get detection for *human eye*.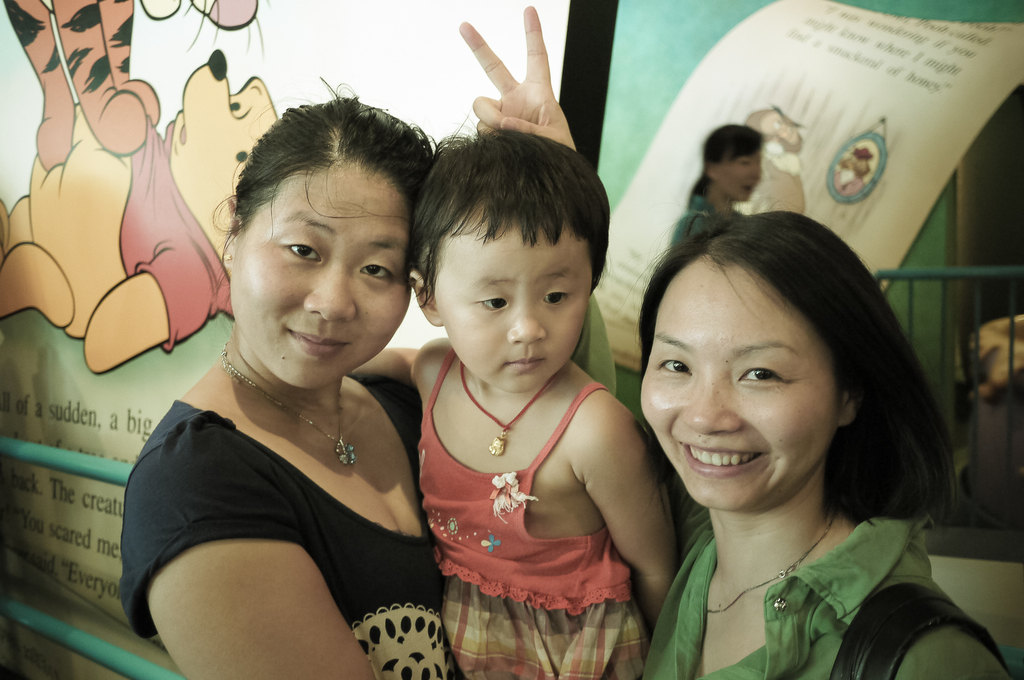
Detection: box=[735, 360, 787, 388].
